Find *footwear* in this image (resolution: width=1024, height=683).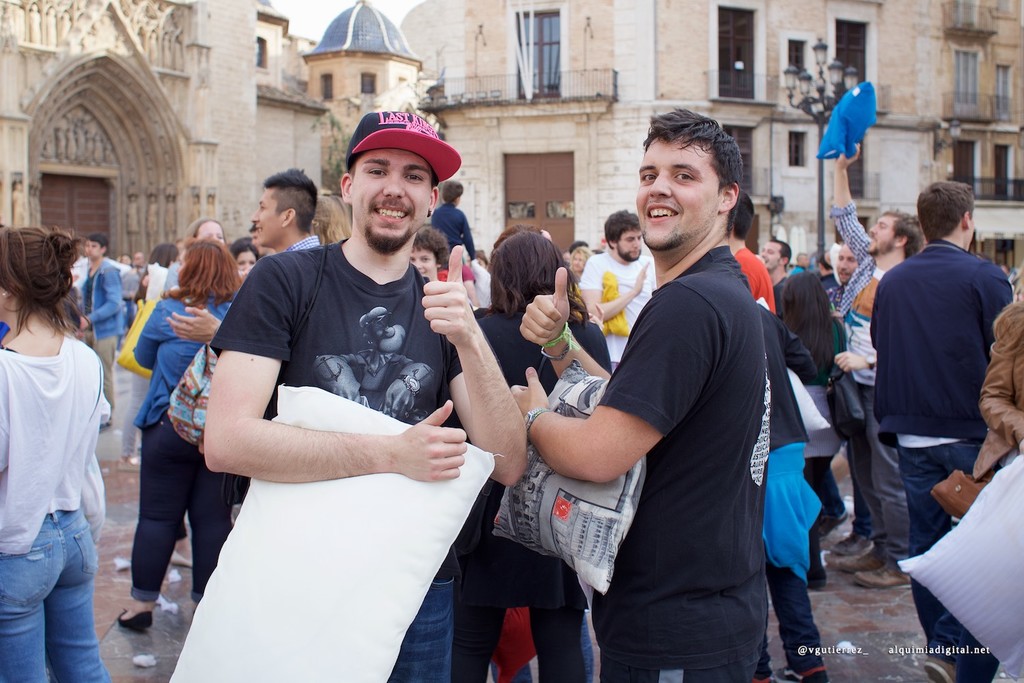
[left=122, top=609, right=150, bottom=629].
